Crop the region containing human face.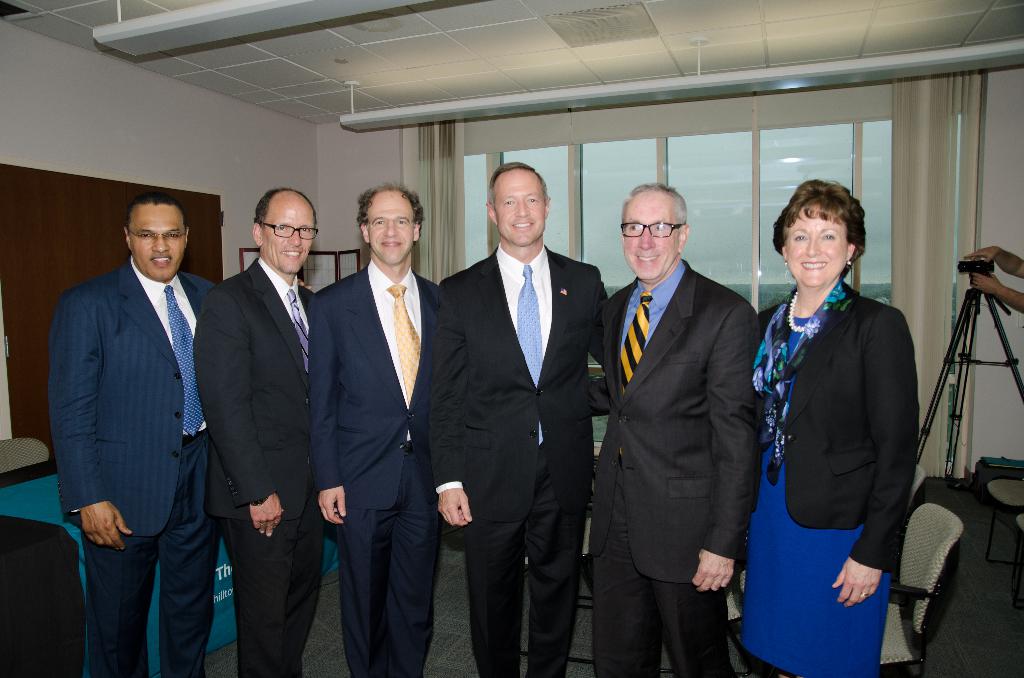
Crop region: left=499, top=171, right=547, bottom=246.
